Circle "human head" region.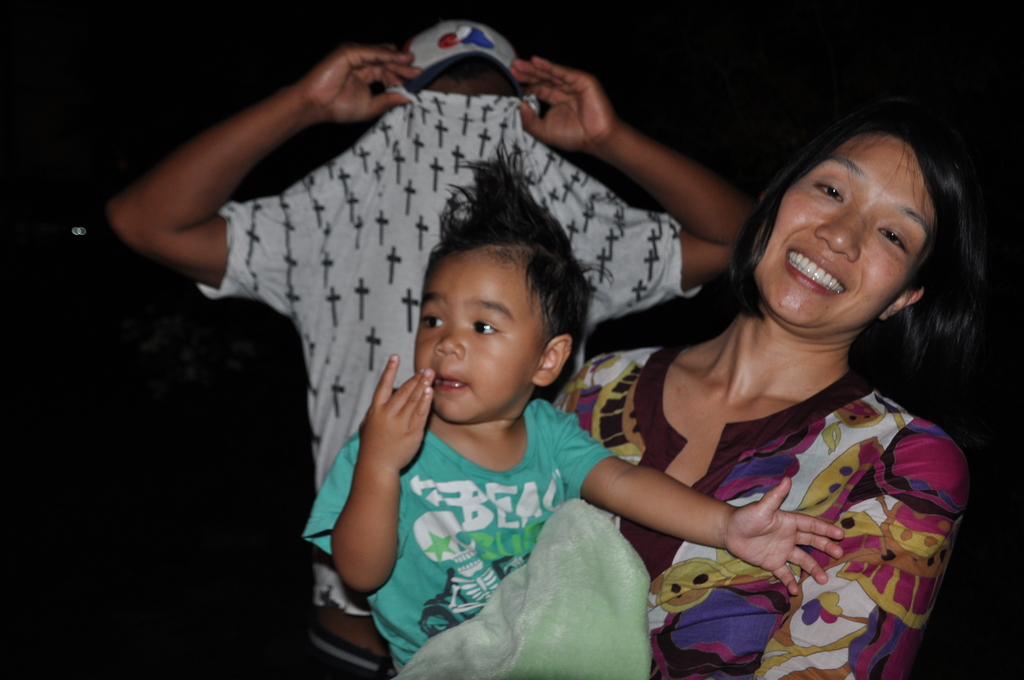
Region: BBox(397, 20, 525, 102).
